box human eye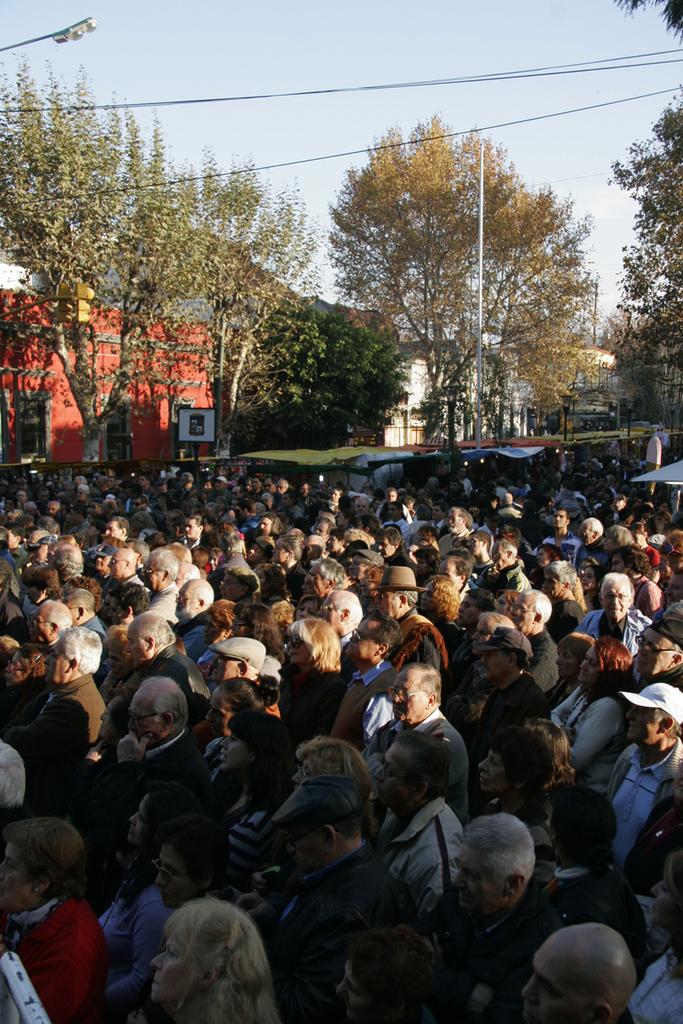
region(218, 712, 223, 715)
